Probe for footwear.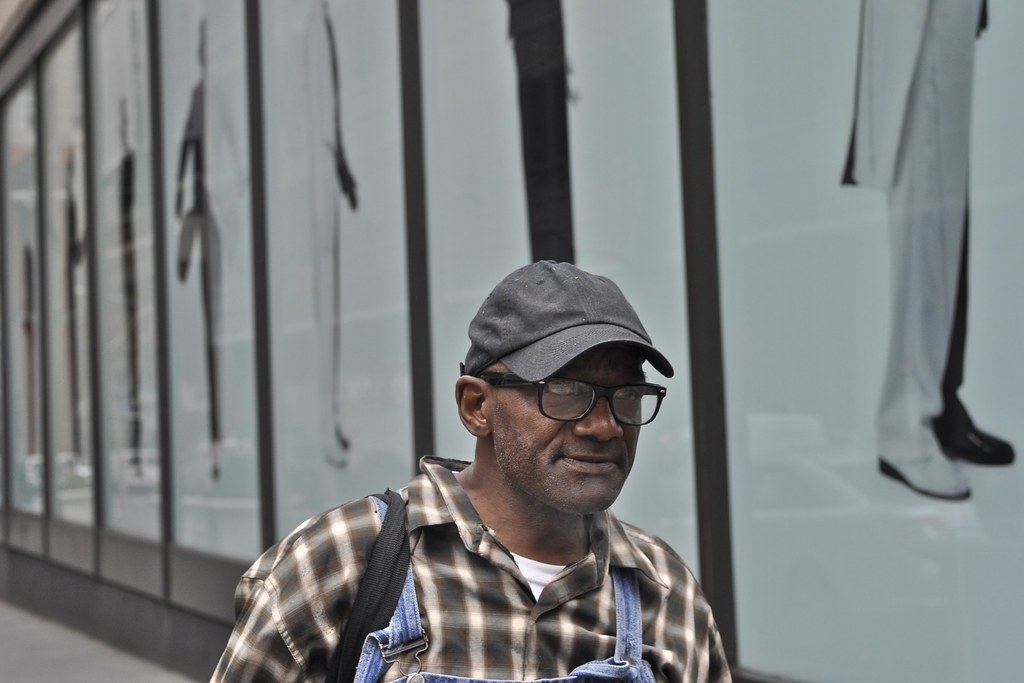
Probe result: crop(323, 447, 348, 472).
